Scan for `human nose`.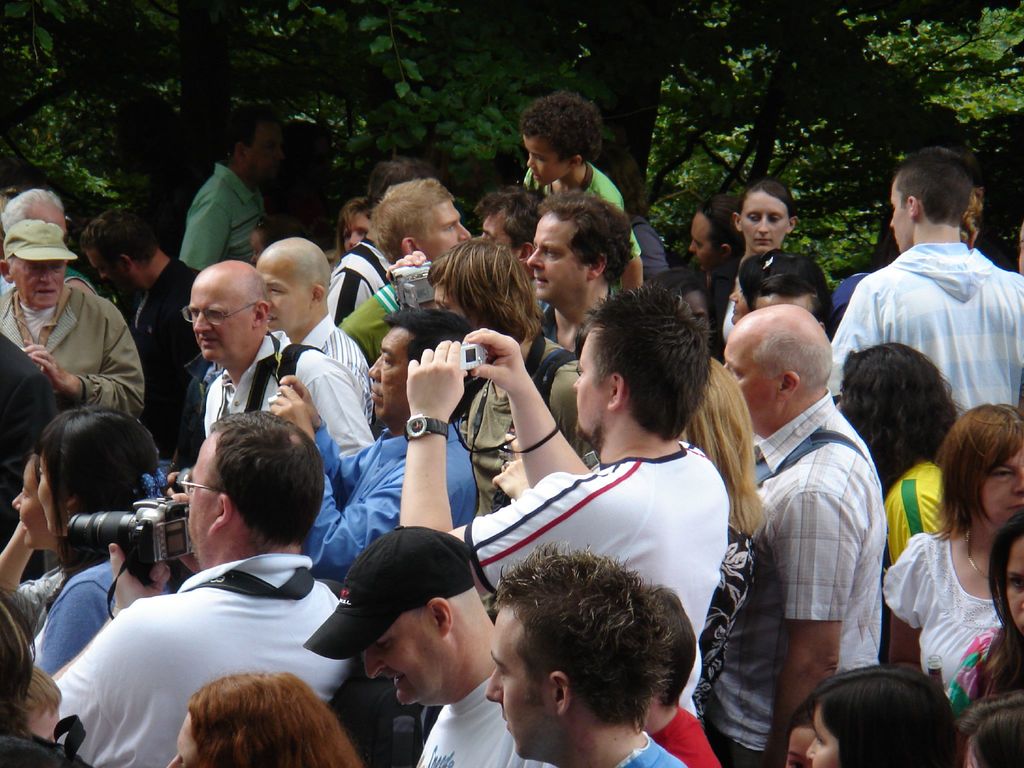
Scan result: 41/270/56/289.
